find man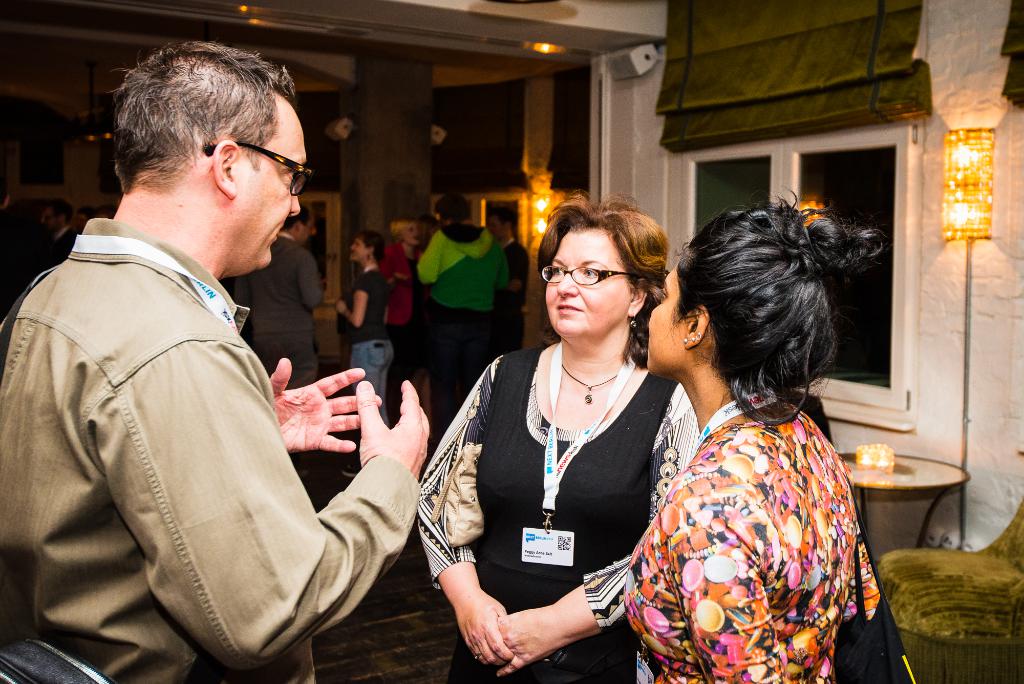
locate(75, 205, 98, 238)
